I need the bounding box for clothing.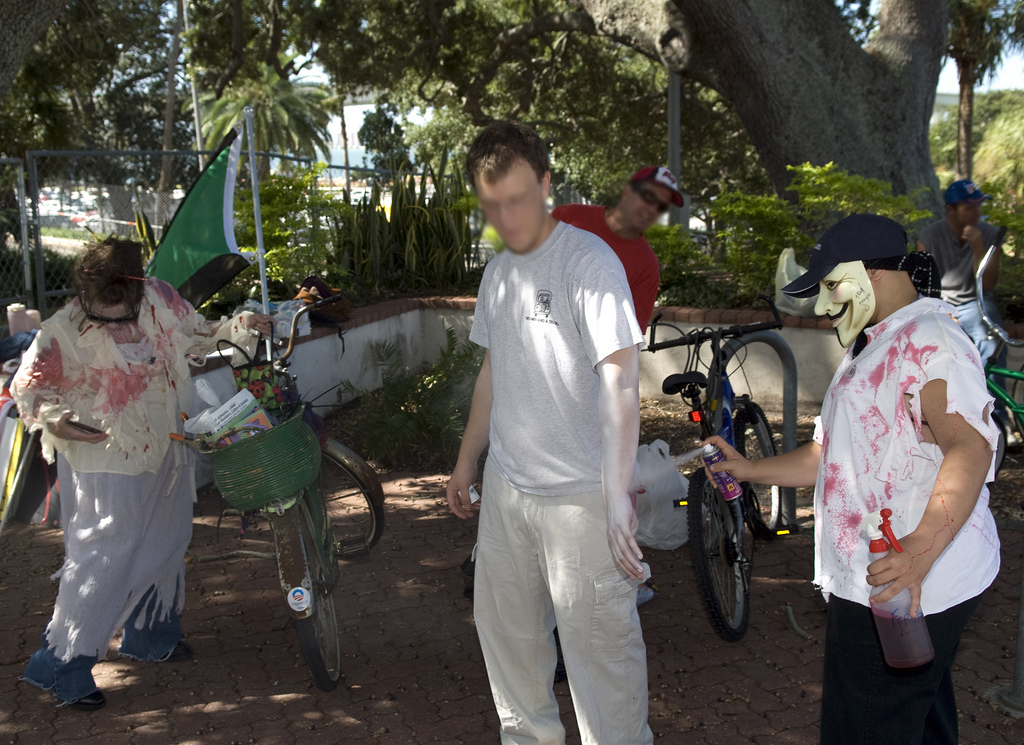
Here it is: detection(468, 218, 657, 744).
